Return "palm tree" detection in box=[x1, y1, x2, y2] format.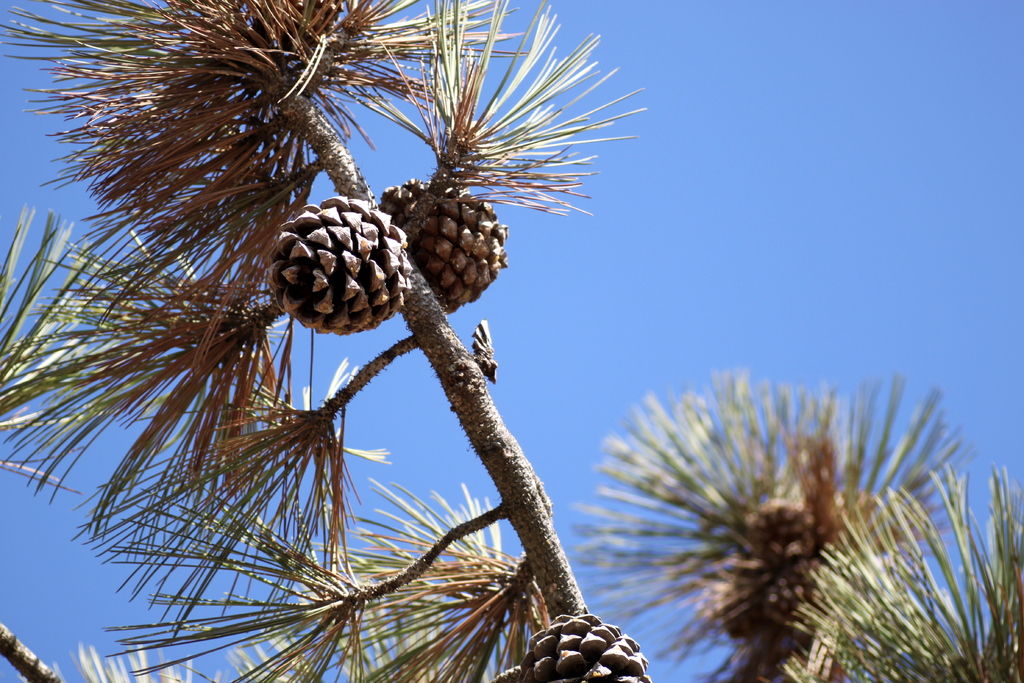
box=[38, 28, 650, 682].
